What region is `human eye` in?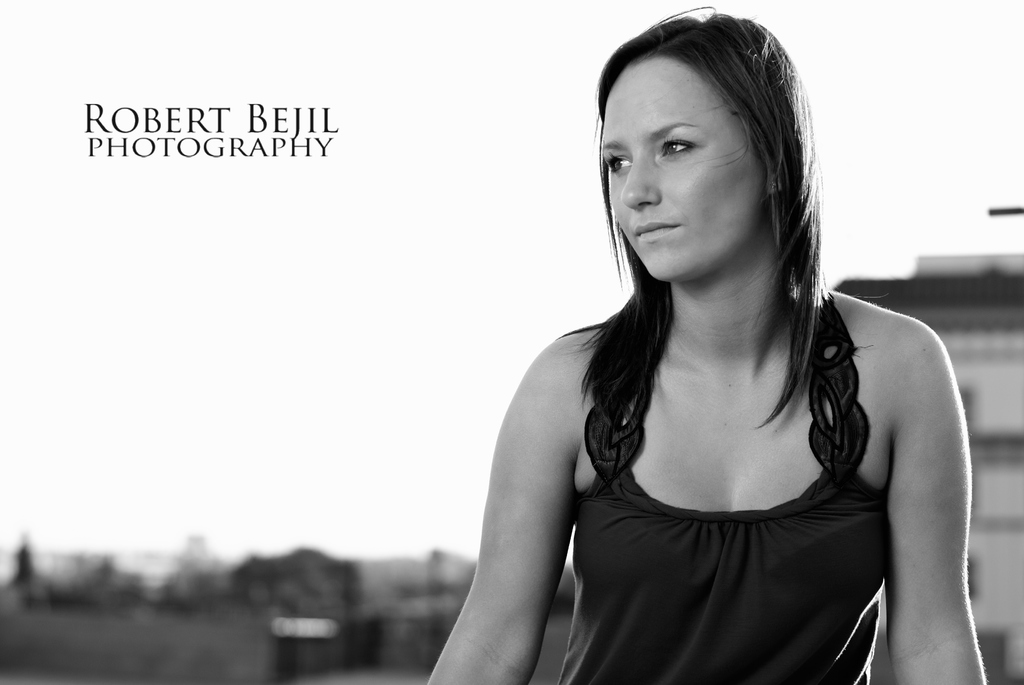
x1=656, y1=133, x2=705, y2=159.
